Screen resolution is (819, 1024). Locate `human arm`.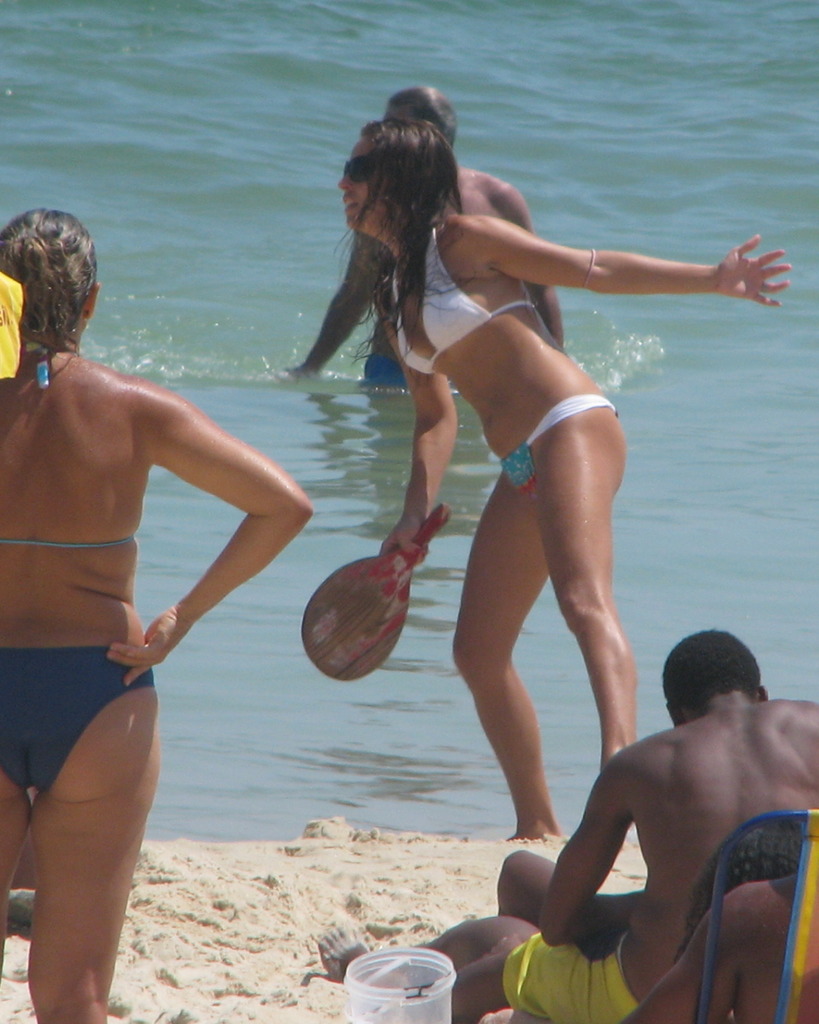
374,284,459,569.
